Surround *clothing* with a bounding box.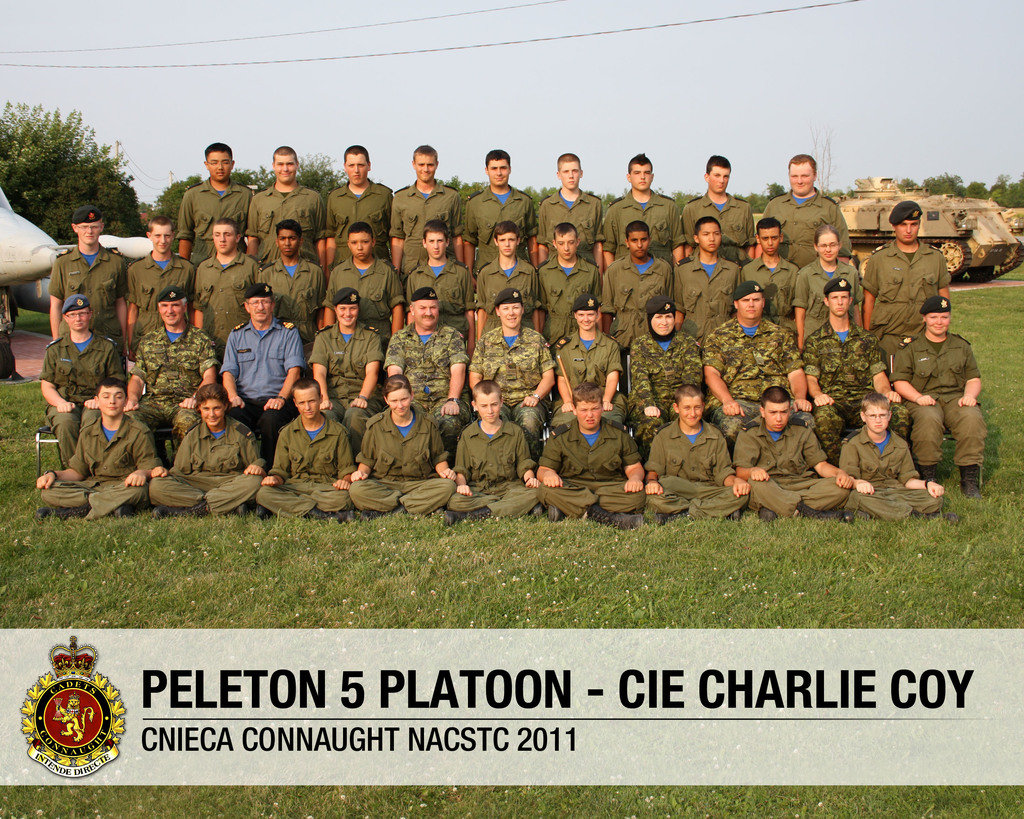
pyautogui.locateOnScreen(696, 312, 808, 426).
